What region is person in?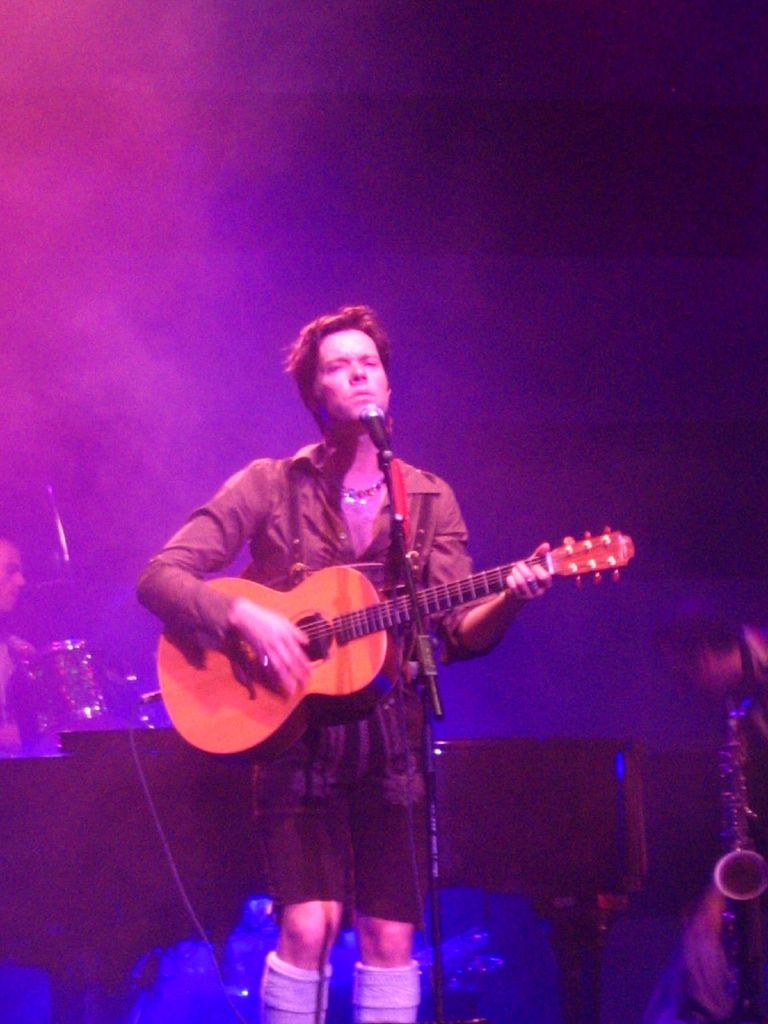
Rect(0, 538, 79, 1023).
